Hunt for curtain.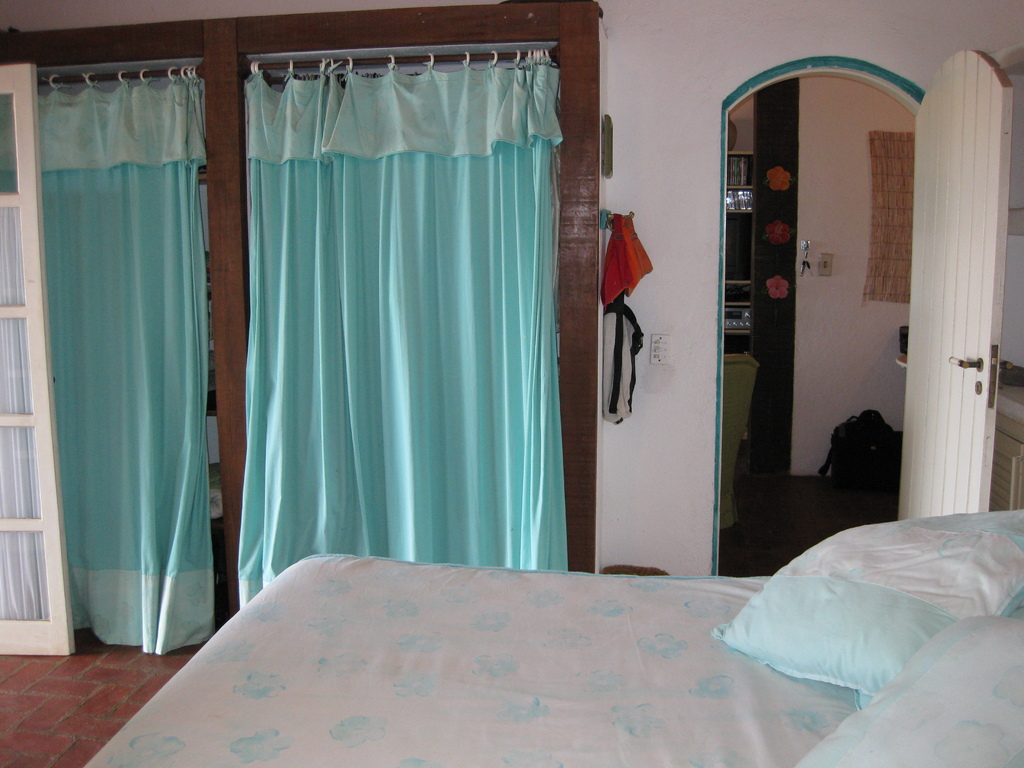
Hunted down at (x1=0, y1=77, x2=214, y2=659).
